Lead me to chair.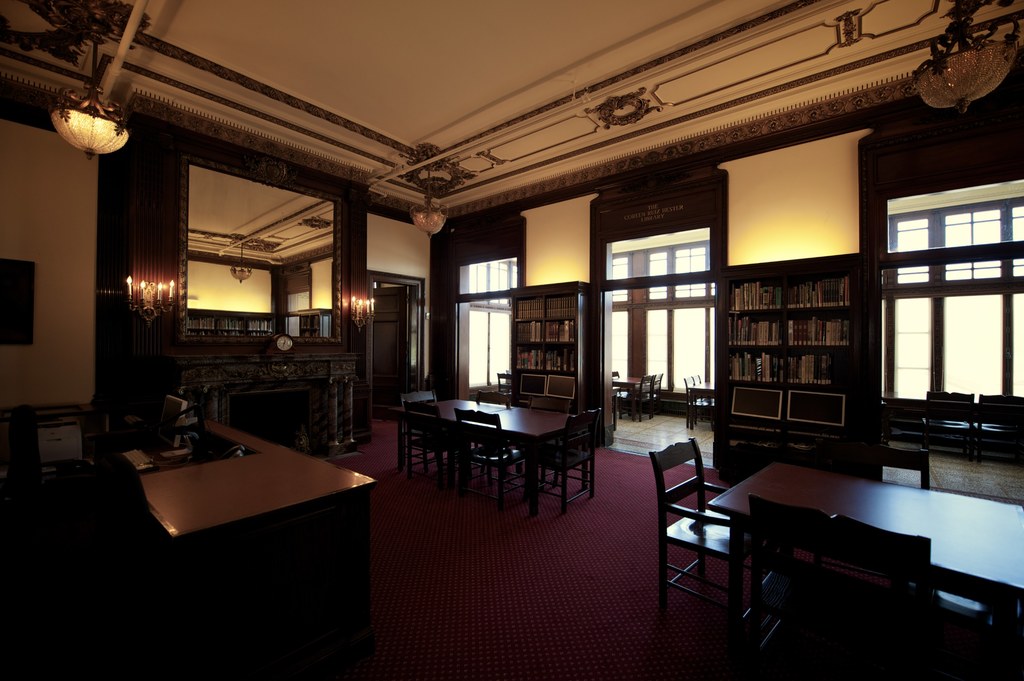
Lead to left=526, top=408, right=599, bottom=508.
